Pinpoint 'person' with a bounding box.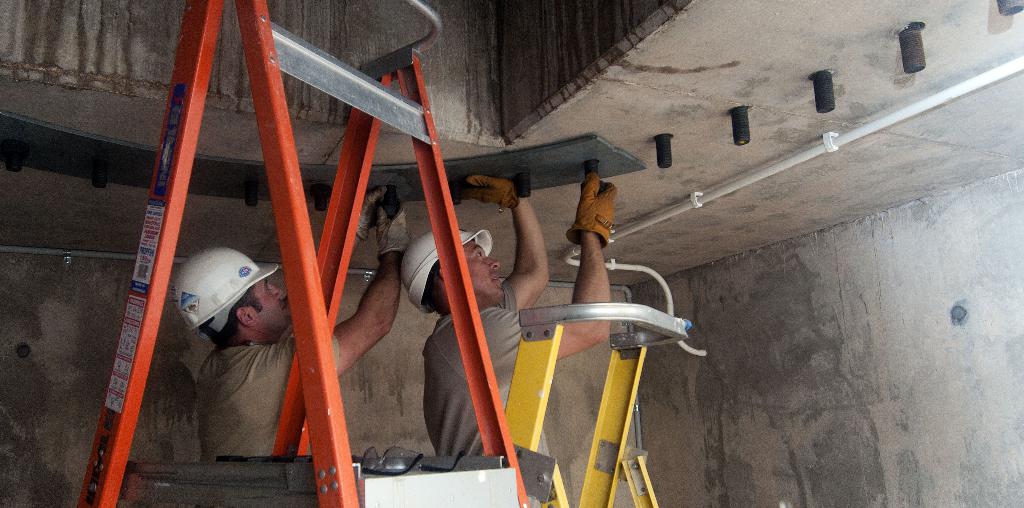
rect(171, 219, 401, 460).
